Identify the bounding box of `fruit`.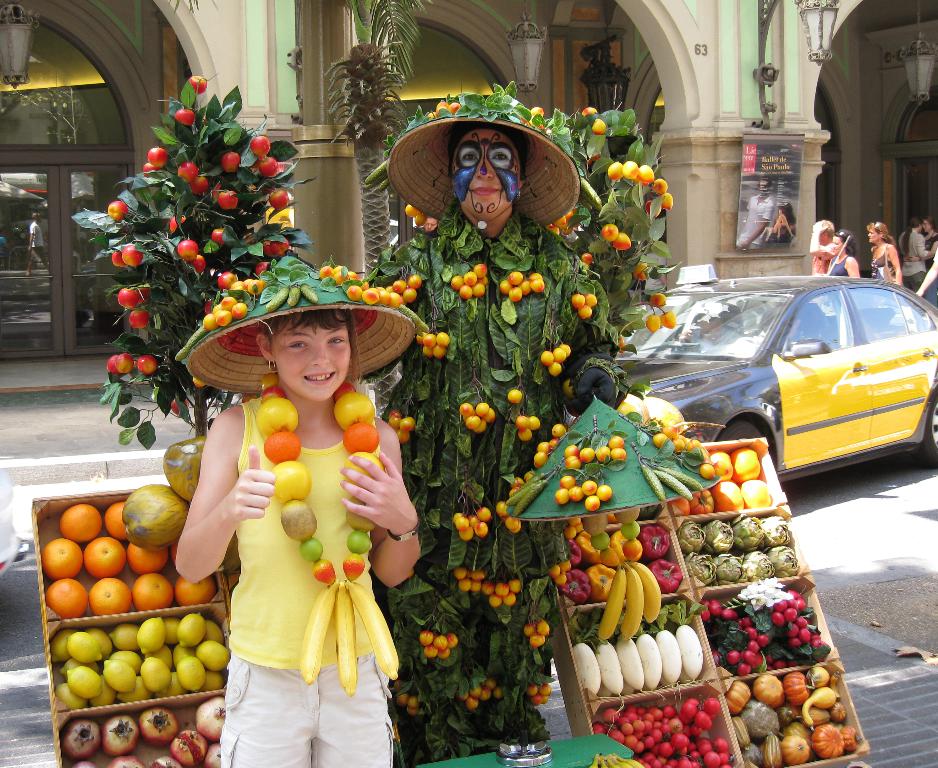
pyautogui.locateOnScreen(219, 188, 239, 211).
